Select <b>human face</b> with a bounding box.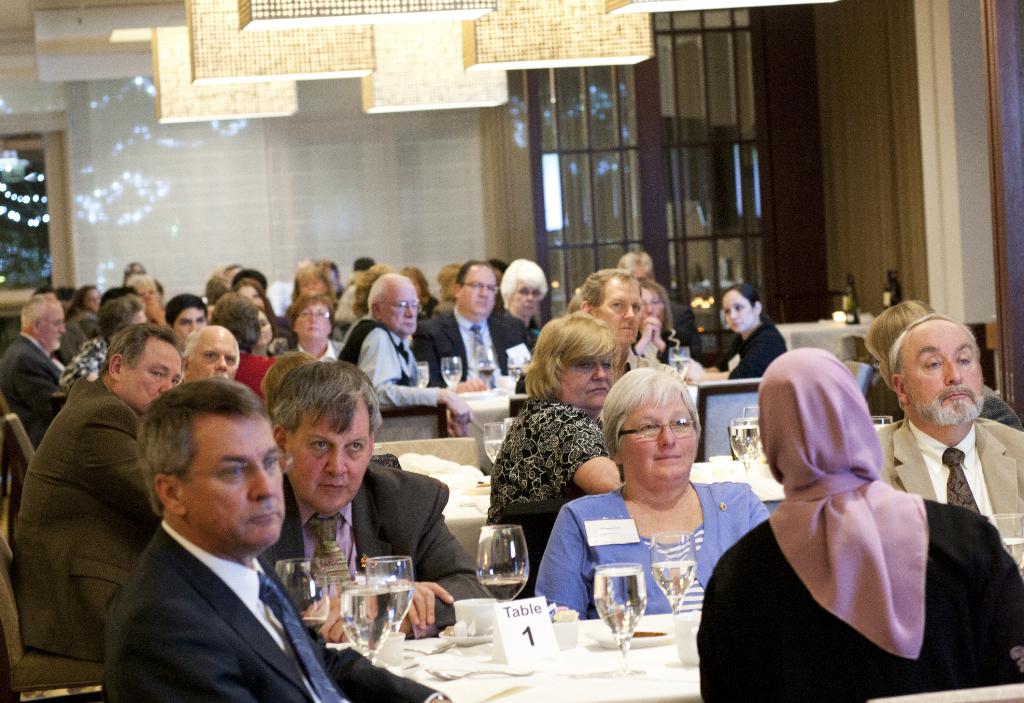
box(282, 416, 374, 509).
